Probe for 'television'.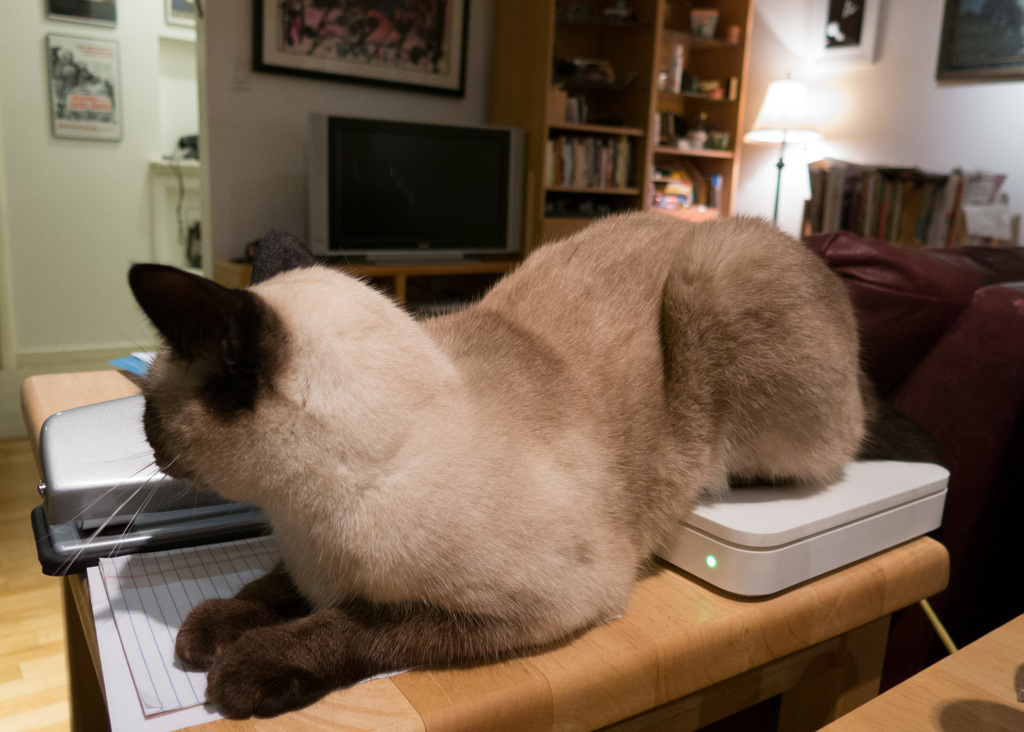
Probe result: region(307, 114, 525, 260).
